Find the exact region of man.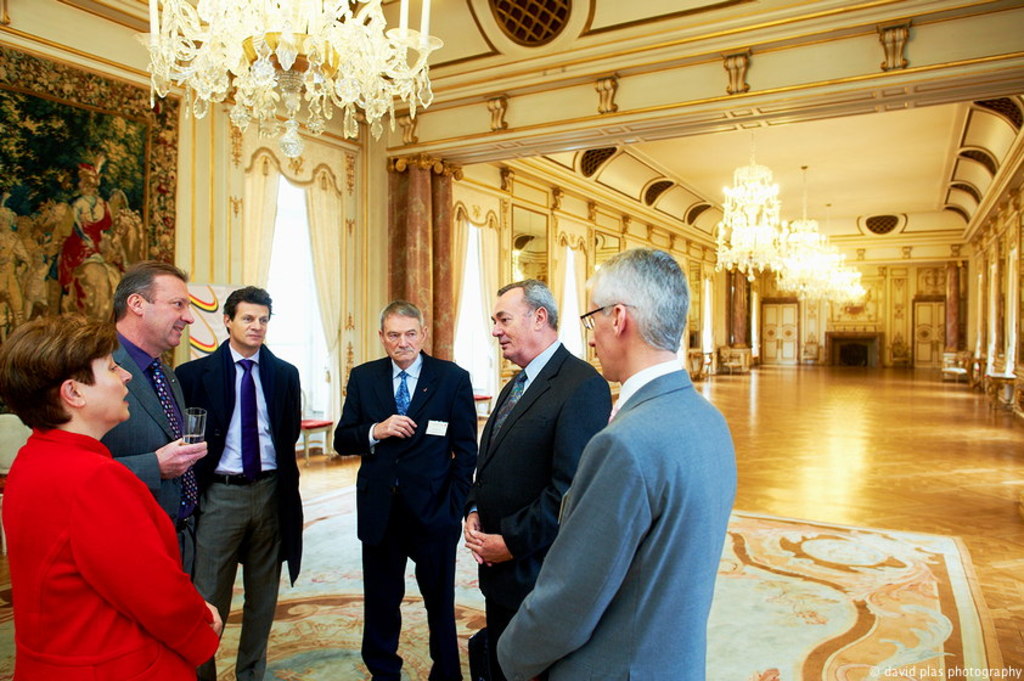
Exact region: pyautogui.locateOnScreen(97, 259, 208, 582).
